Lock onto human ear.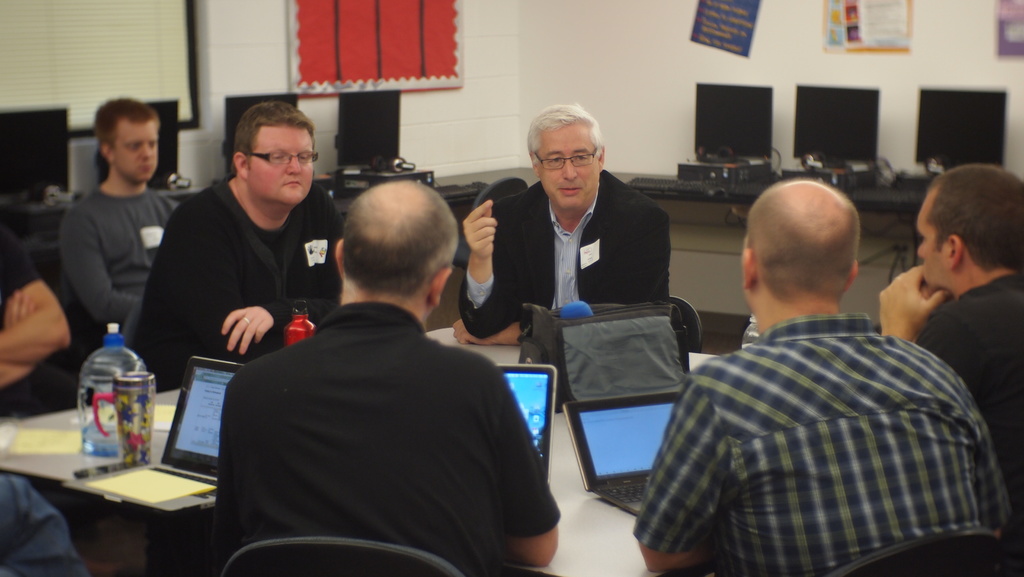
Locked: 742 249 758 289.
